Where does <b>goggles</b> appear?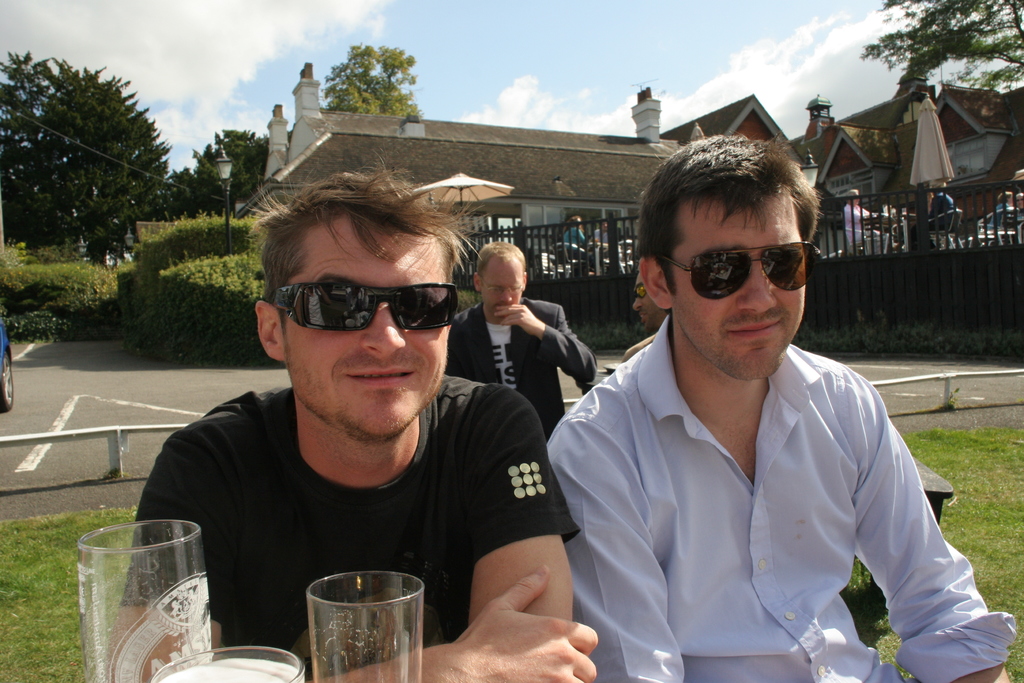
Appears at 649,239,815,300.
